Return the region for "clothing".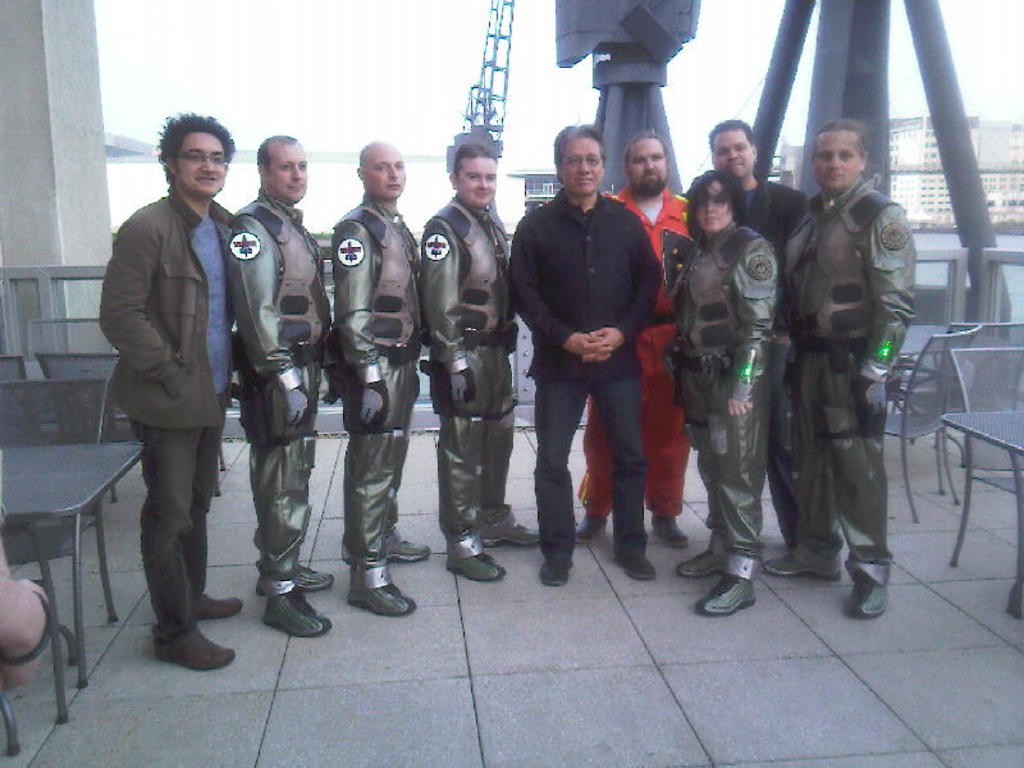
bbox=[99, 195, 237, 648].
